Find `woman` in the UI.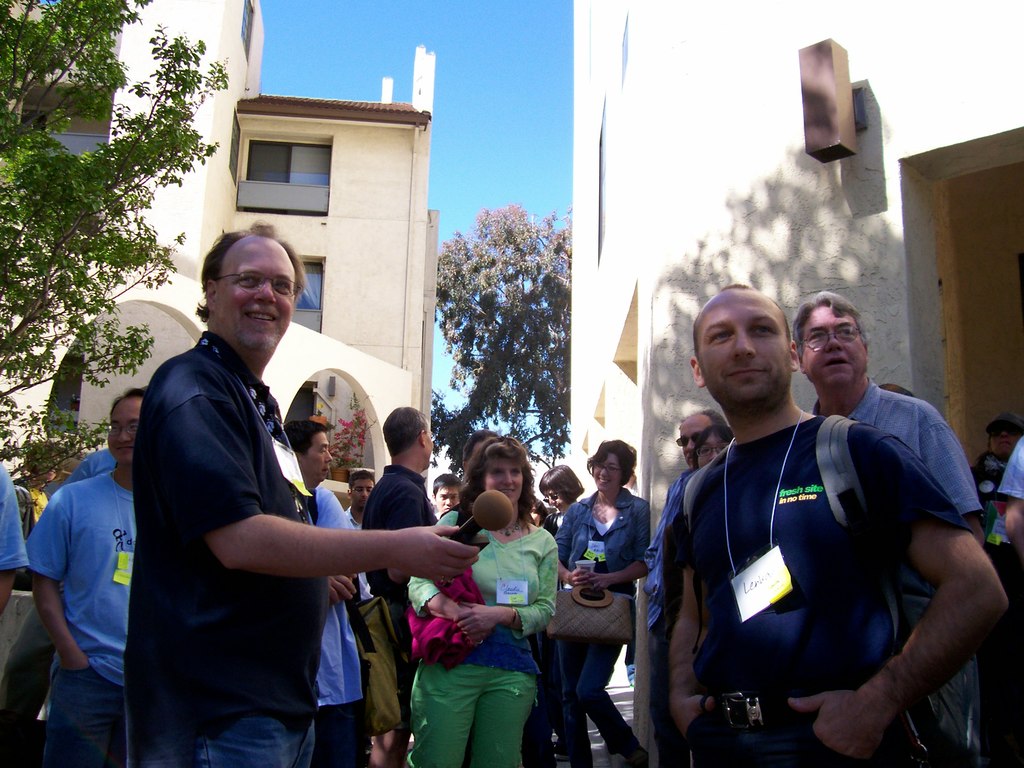
UI element at (left=654, top=424, right=730, bottom=767).
